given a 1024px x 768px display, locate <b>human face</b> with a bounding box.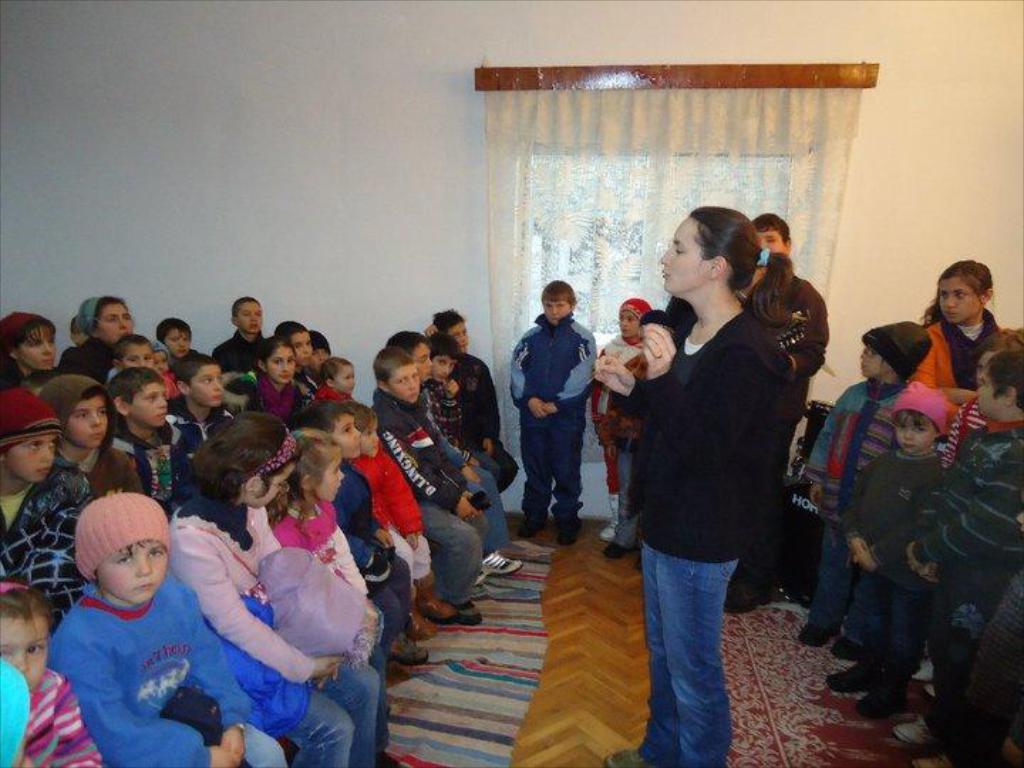
Located: (left=321, top=455, right=343, bottom=499).
